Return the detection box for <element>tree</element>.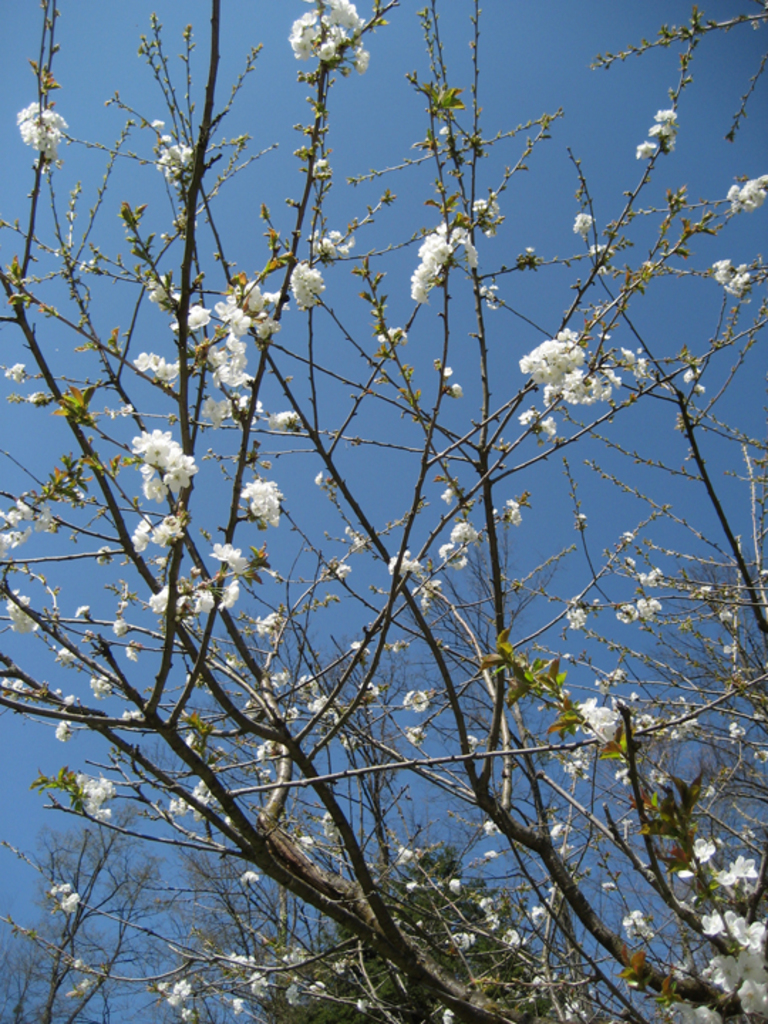
36,0,738,988.
